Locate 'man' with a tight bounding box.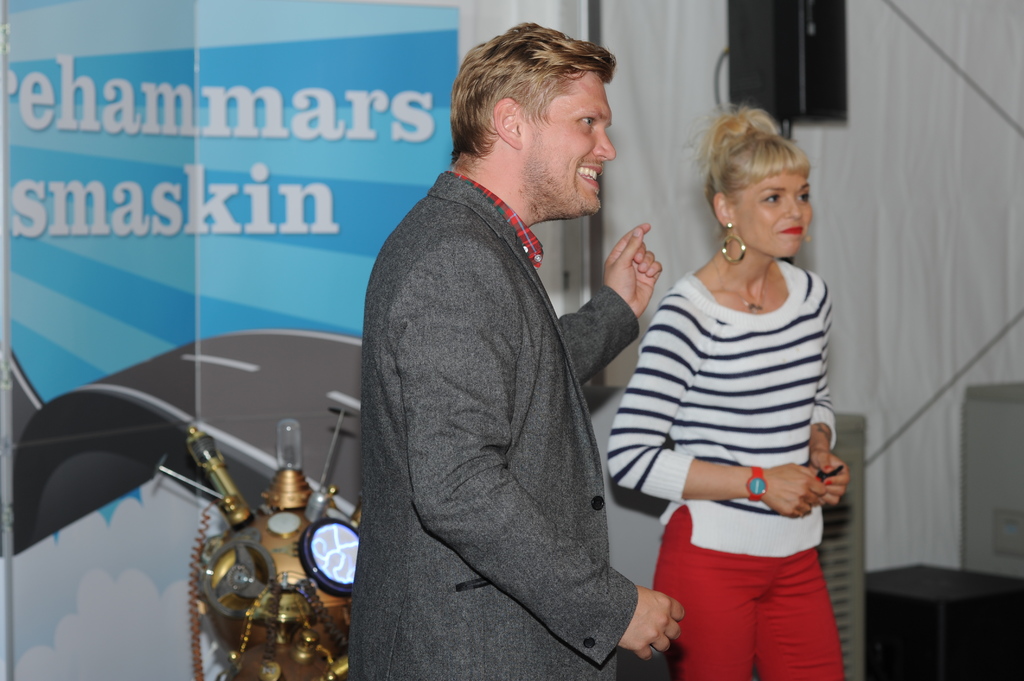
(351,20,687,680).
